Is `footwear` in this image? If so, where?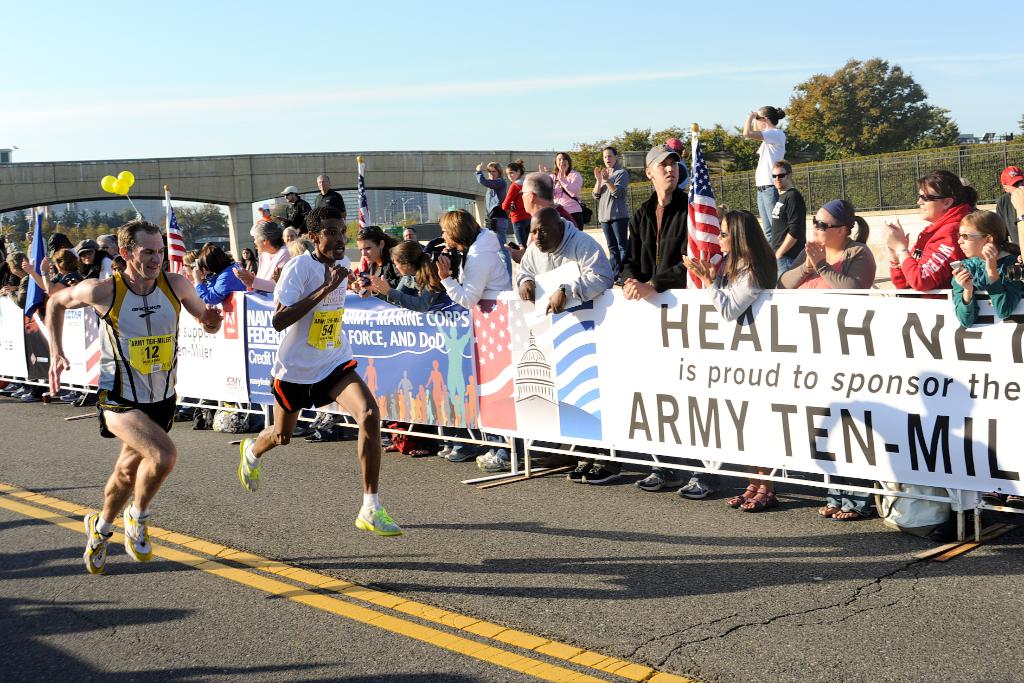
Yes, at 286, 421, 315, 438.
